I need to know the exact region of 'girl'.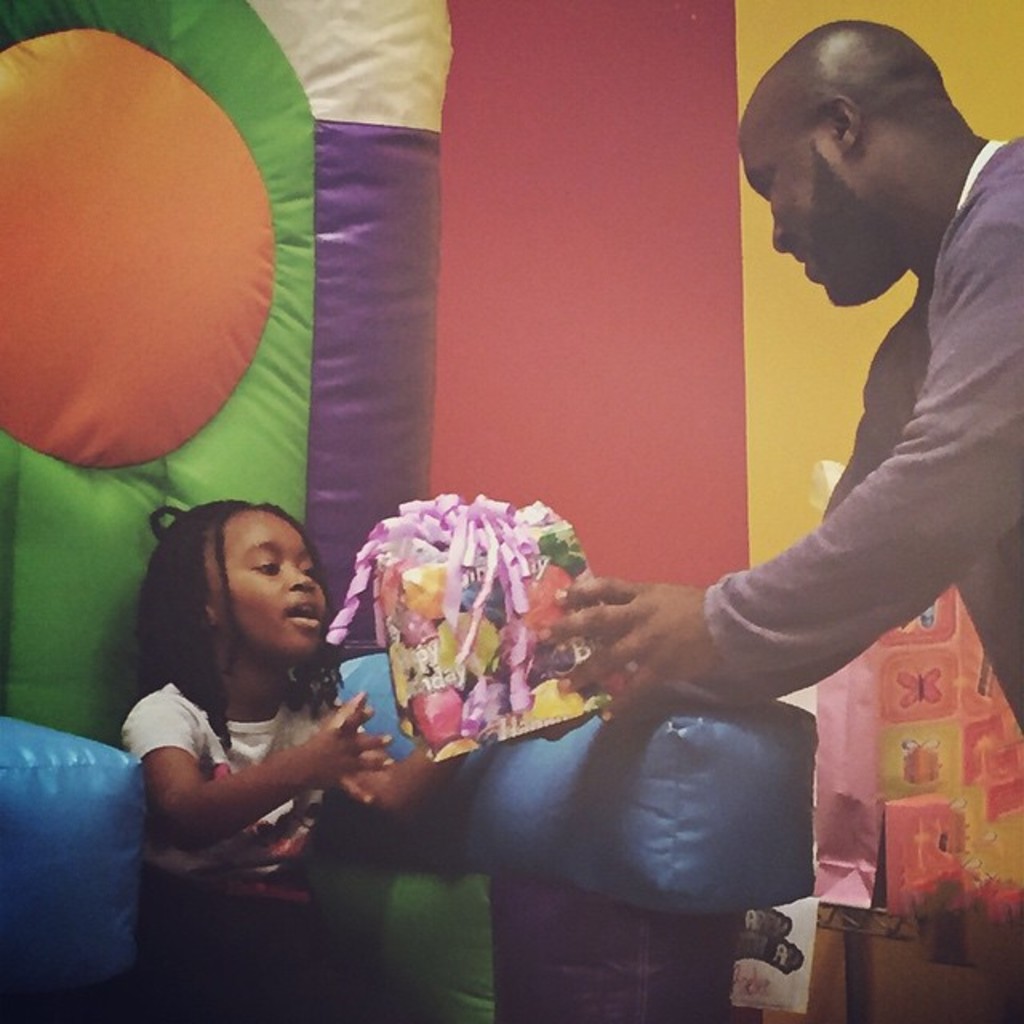
Region: (114, 490, 480, 1022).
